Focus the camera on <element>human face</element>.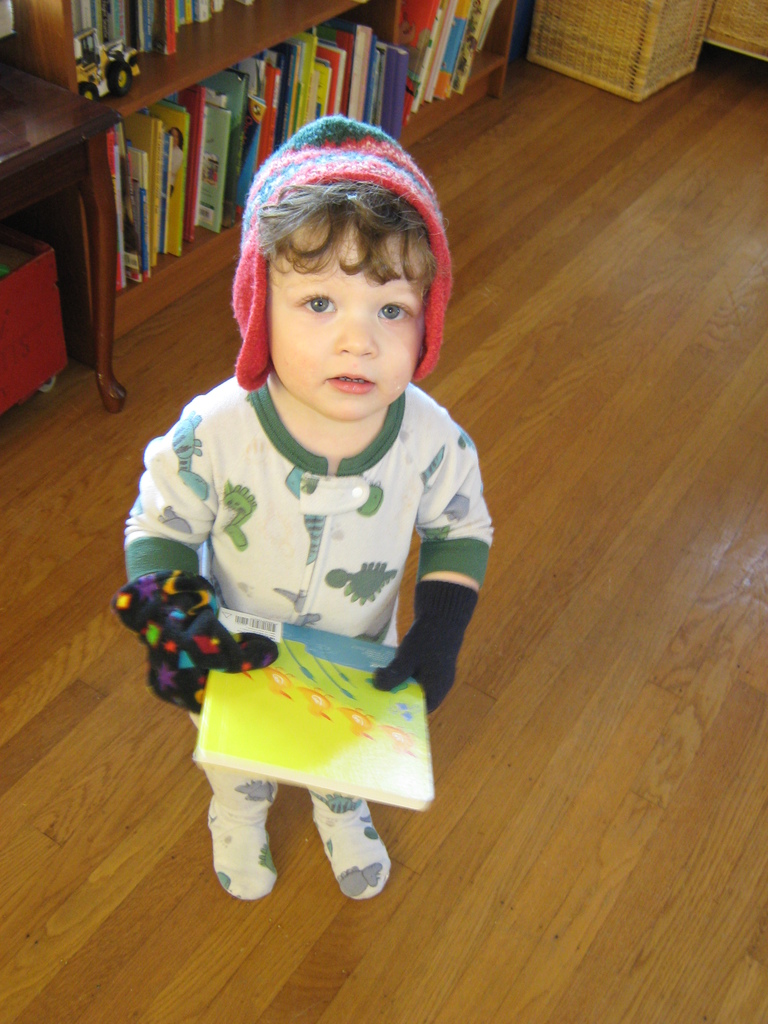
Focus region: x1=266, y1=226, x2=426, y2=419.
